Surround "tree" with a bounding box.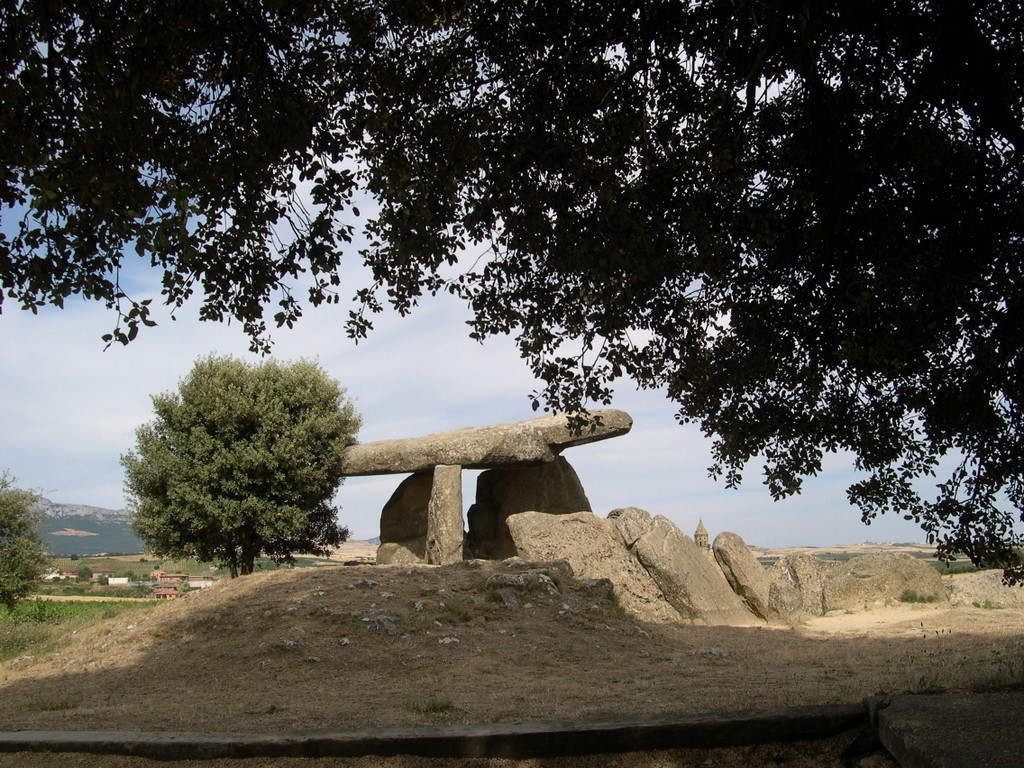
select_region(121, 332, 361, 578).
